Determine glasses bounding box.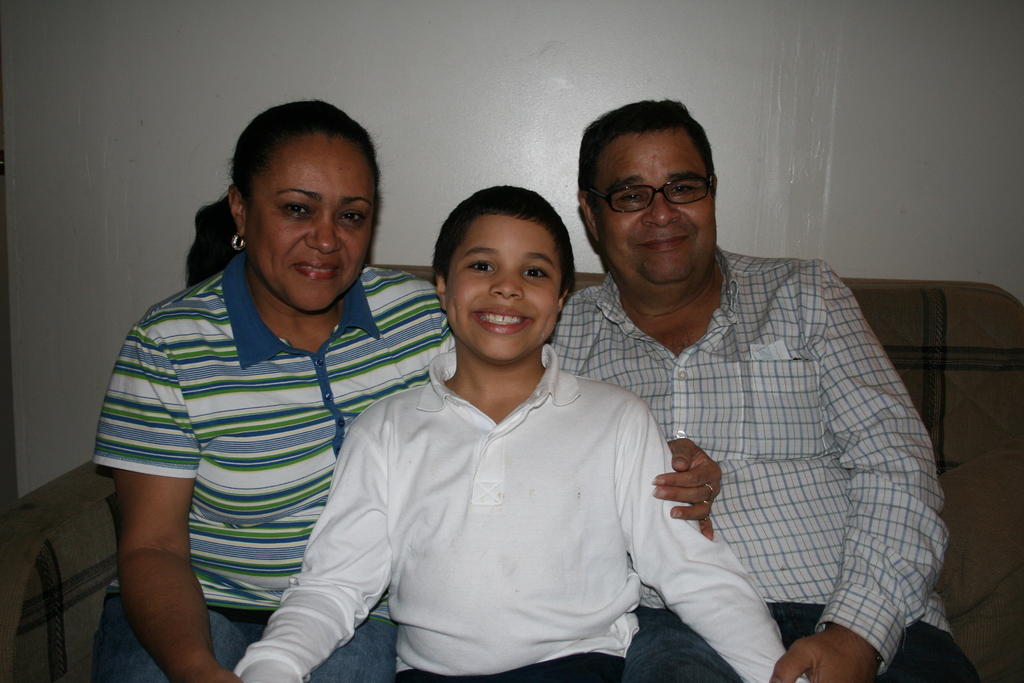
Determined: [594, 172, 715, 210].
